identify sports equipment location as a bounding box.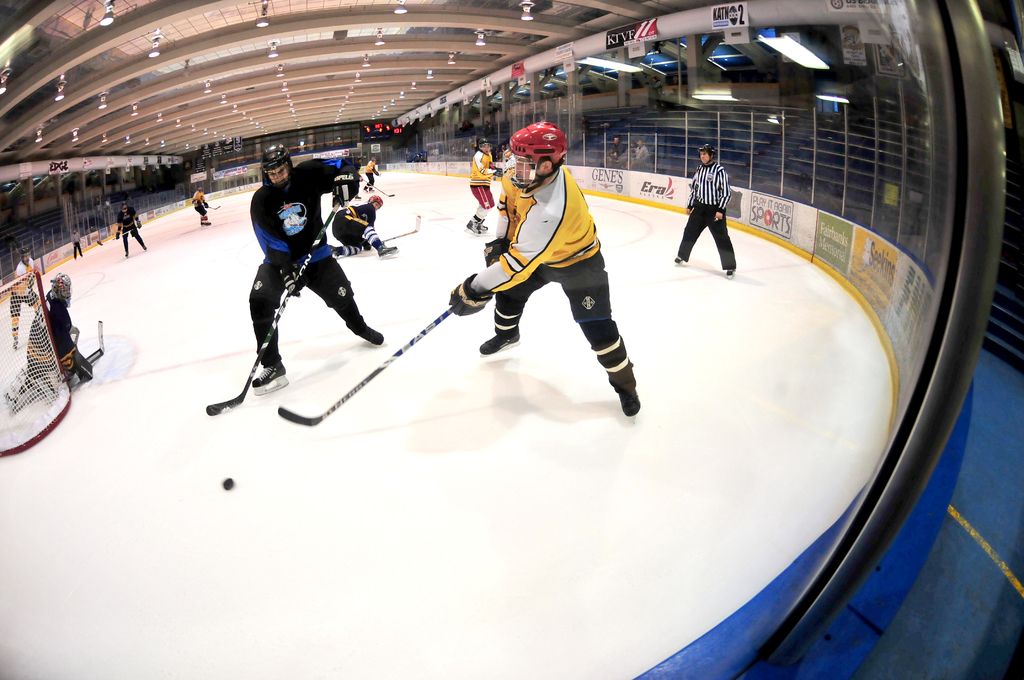
bbox=(200, 219, 210, 228).
